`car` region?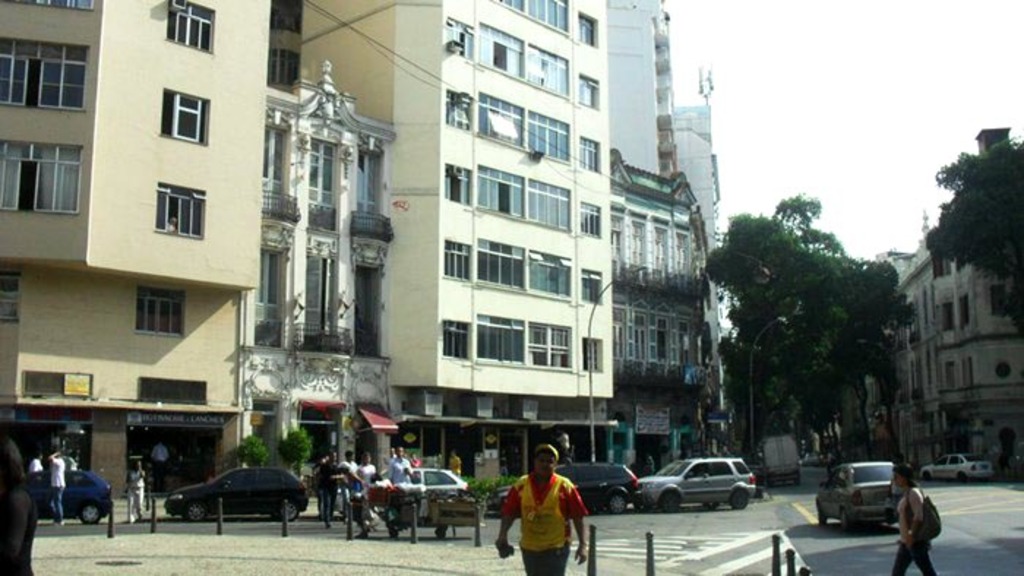
[26, 466, 114, 520]
